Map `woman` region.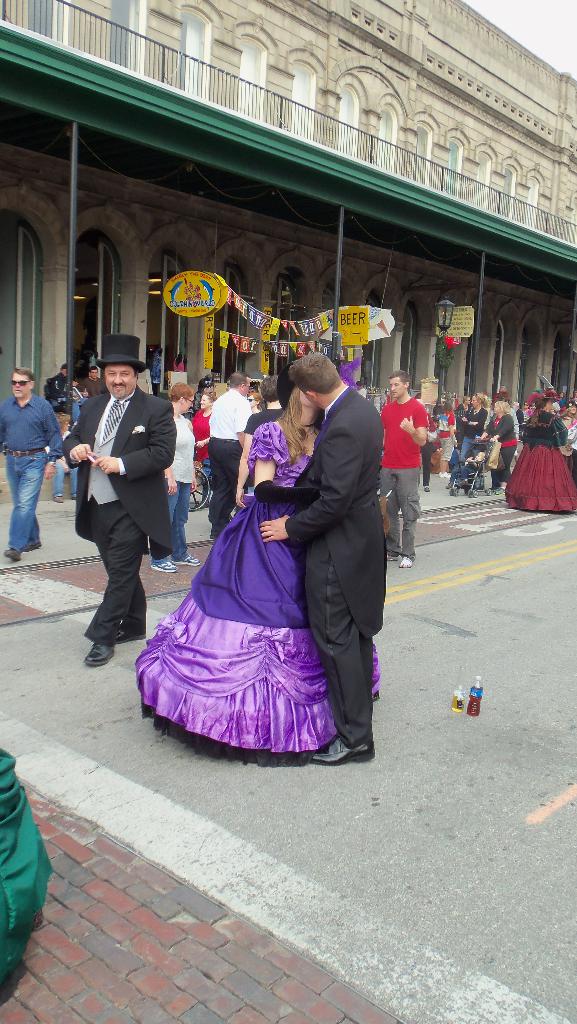
Mapped to {"x1": 482, "y1": 397, "x2": 519, "y2": 498}.
